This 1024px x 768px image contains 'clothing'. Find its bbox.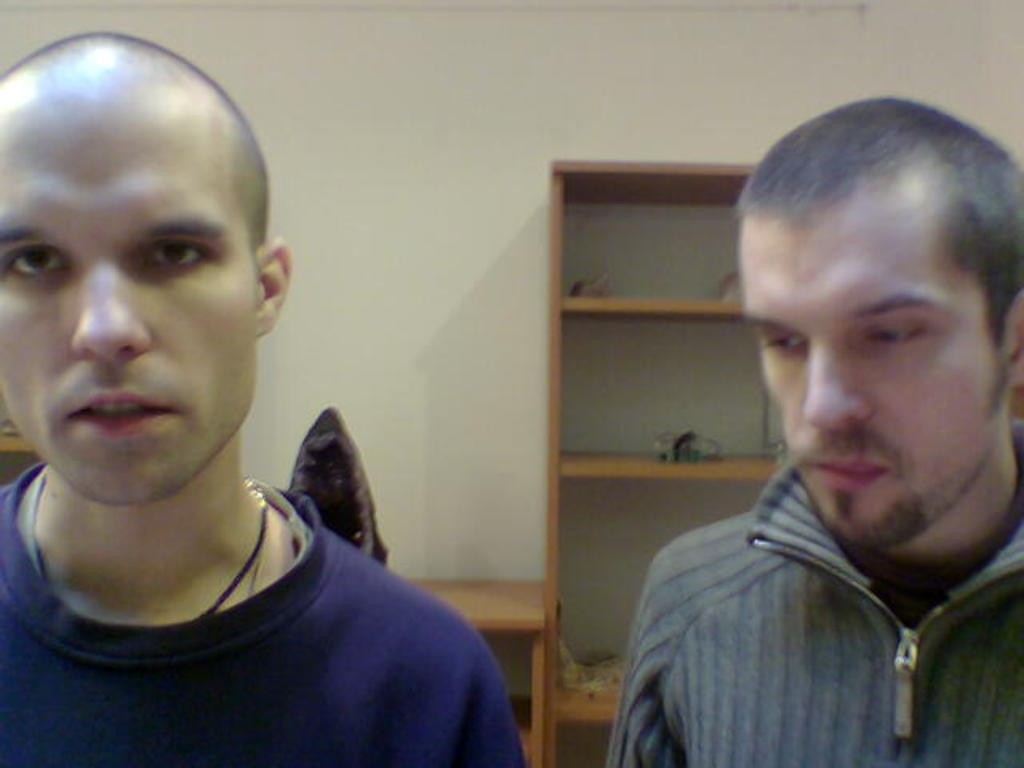
crop(584, 446, 1022, 766).
